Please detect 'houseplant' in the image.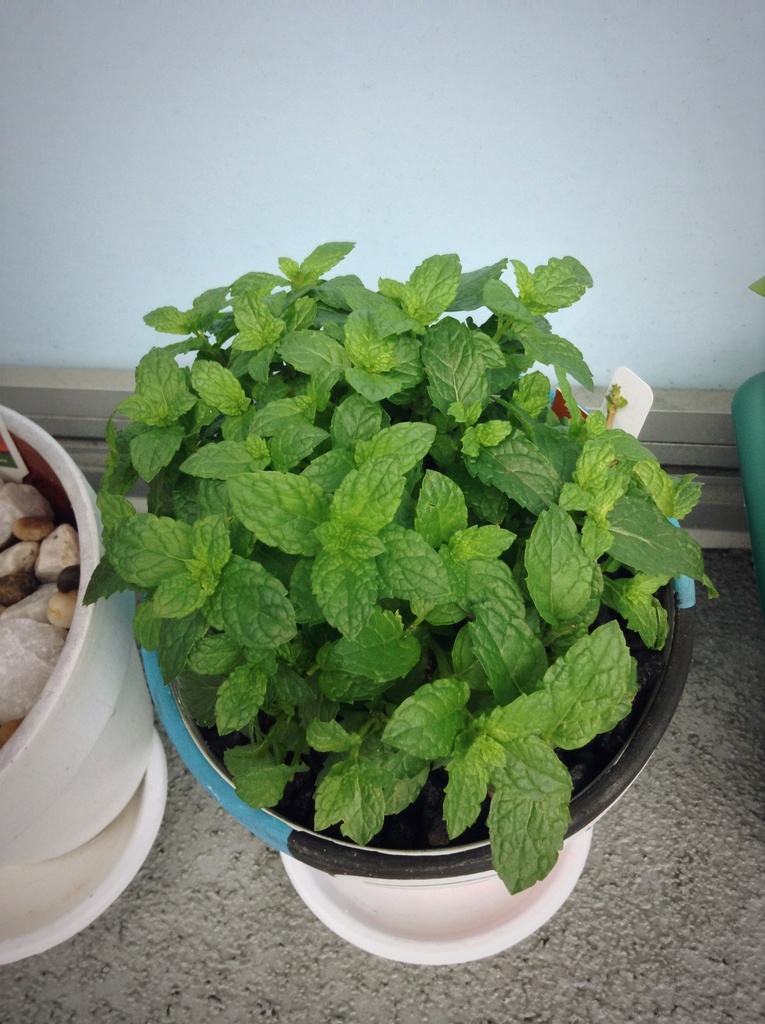
pyautogui.locateOnScreen(0, 401, 166, 886).
